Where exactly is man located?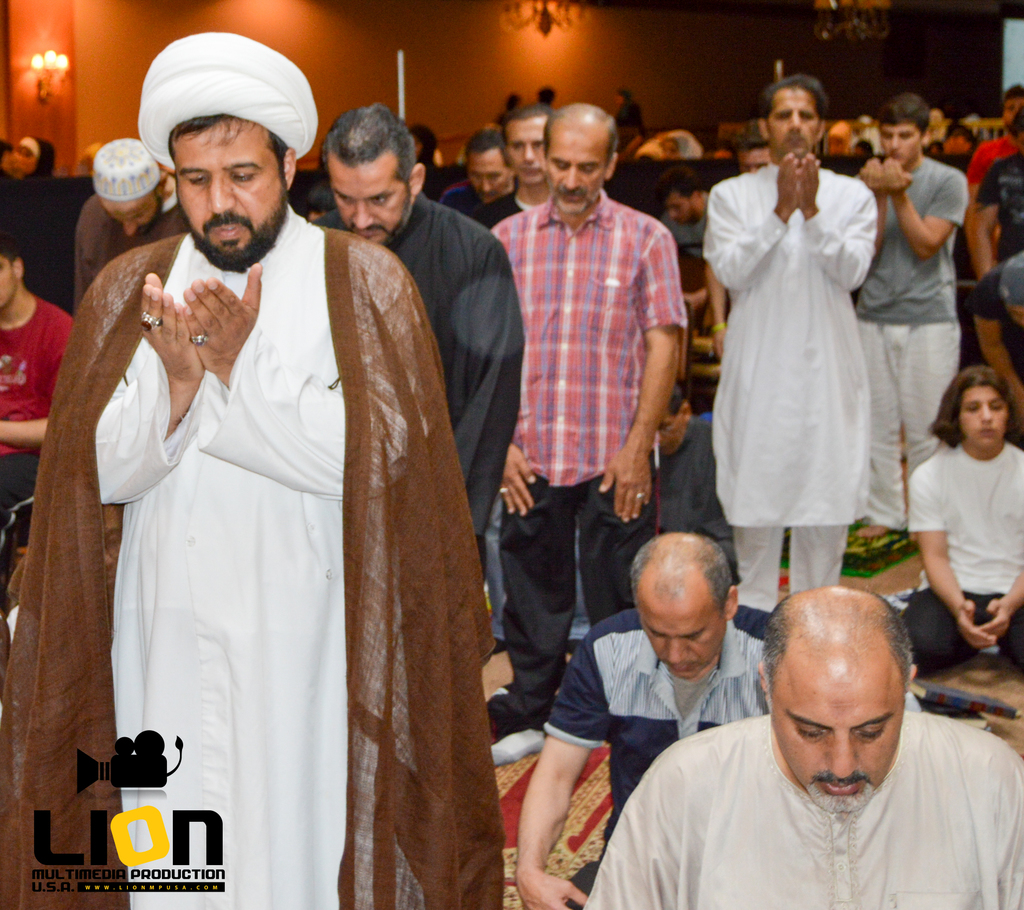
Its bounding box is detection(0, 31, 506, 909).
